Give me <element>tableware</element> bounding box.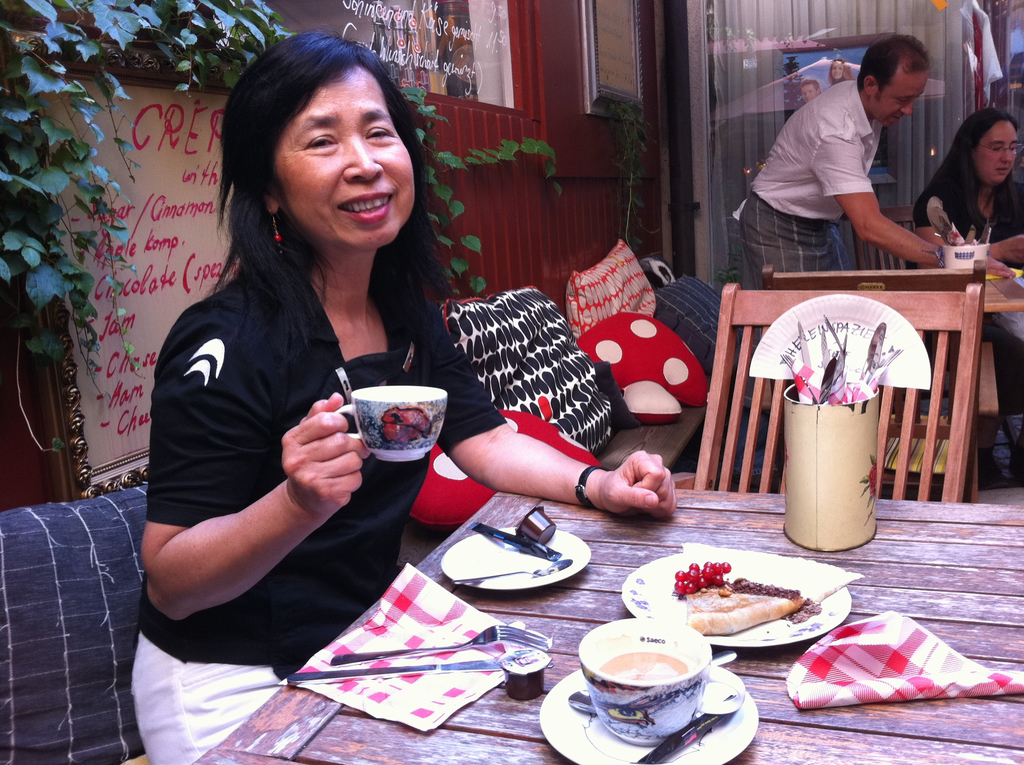
x1=619 y1=543 x2=849 y2=647.
